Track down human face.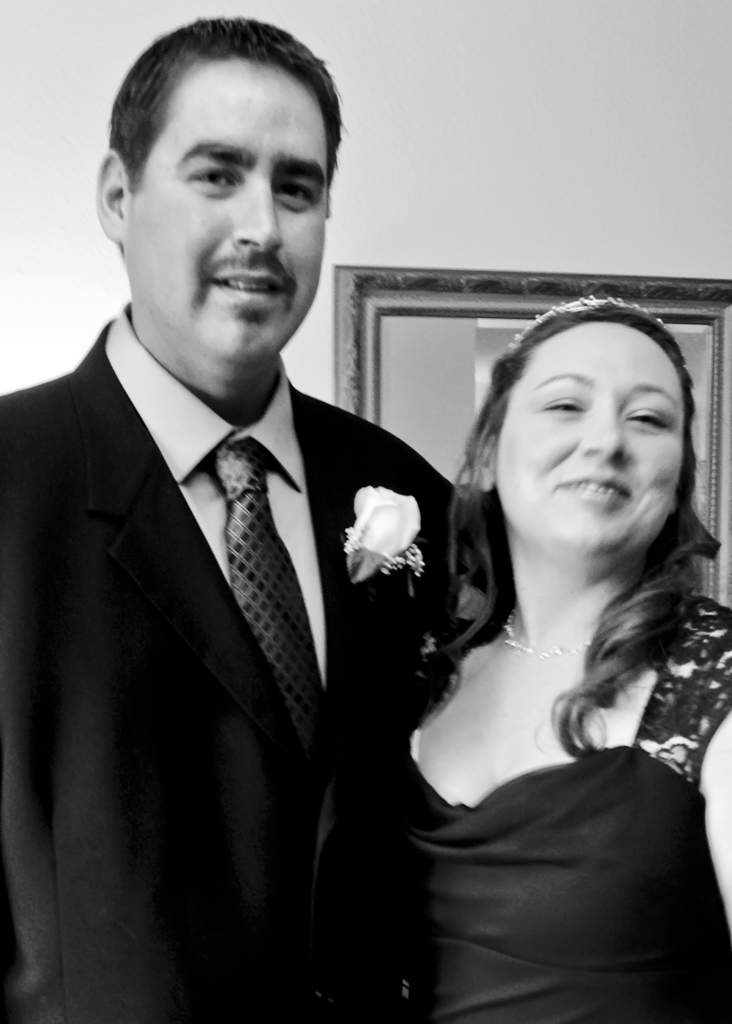
Tracked to 488:318:683:572.
